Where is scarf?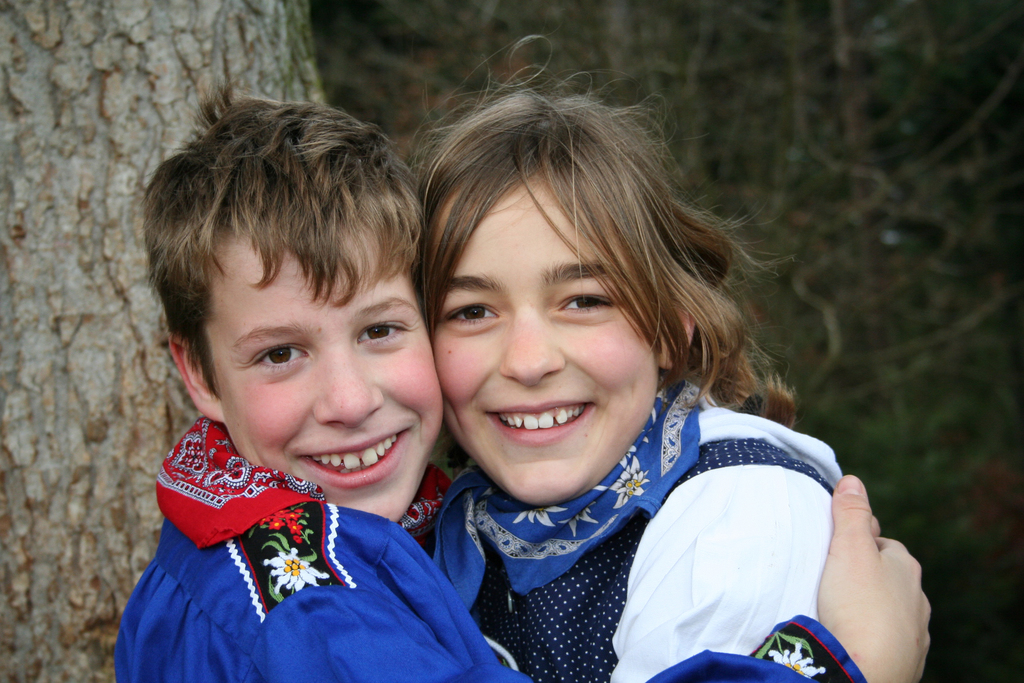
rect(421, 373, 703, 613).
